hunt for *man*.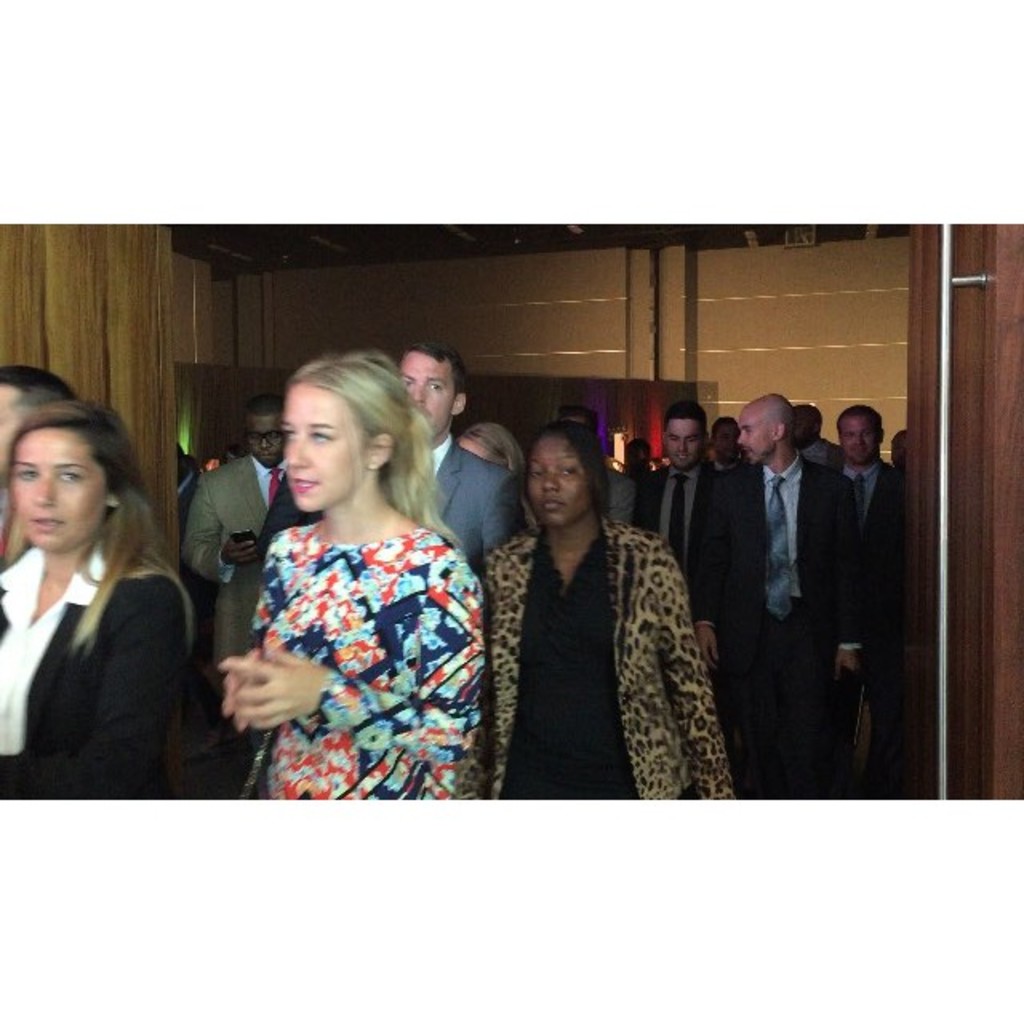
Hunted down at select_region(179, 390, 293, 698).
